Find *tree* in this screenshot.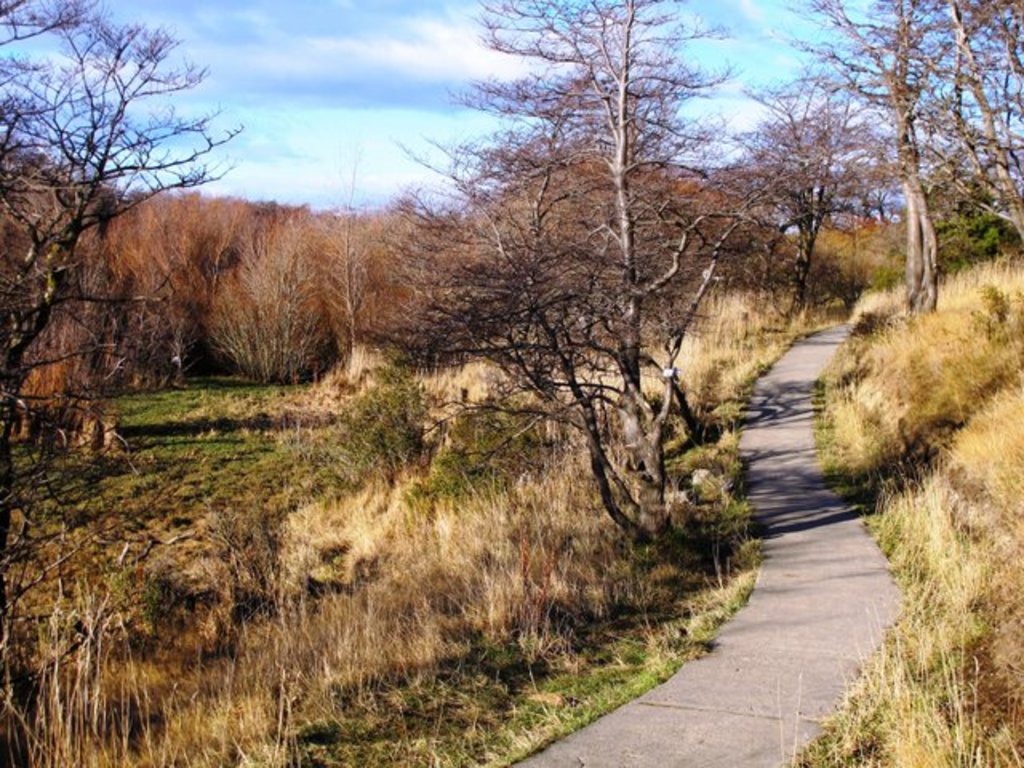
The bounding box for *tree* is box=[0, 0, 248, 437].
